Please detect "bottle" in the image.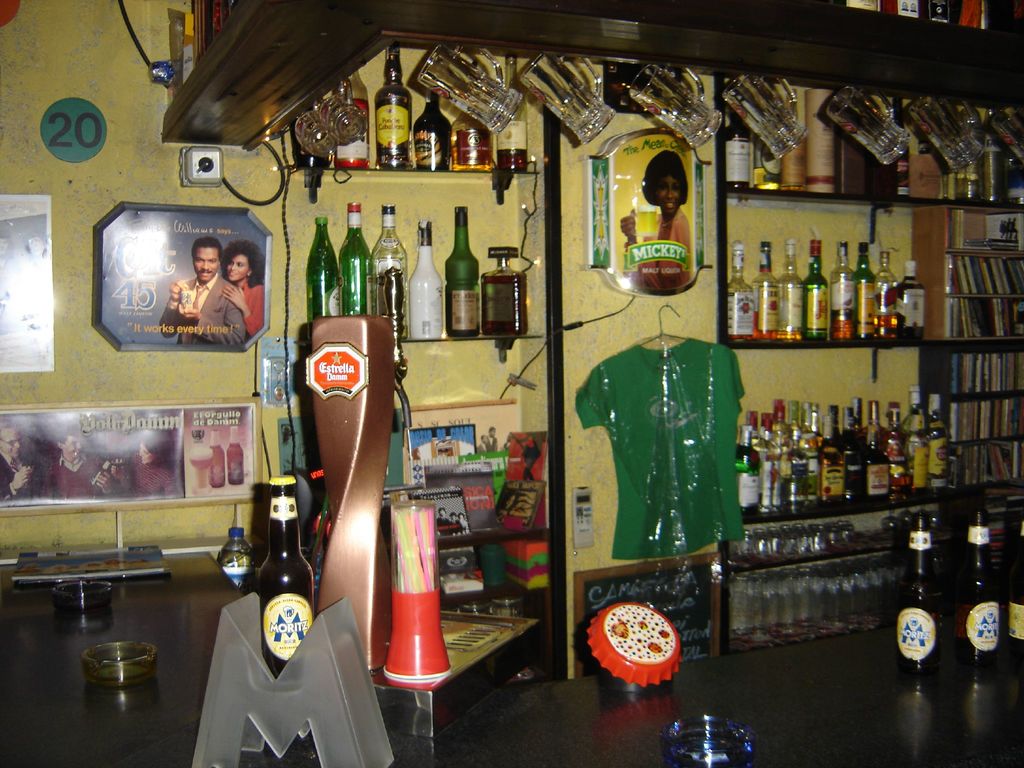
bbox=(831, 240, 858, 340).
